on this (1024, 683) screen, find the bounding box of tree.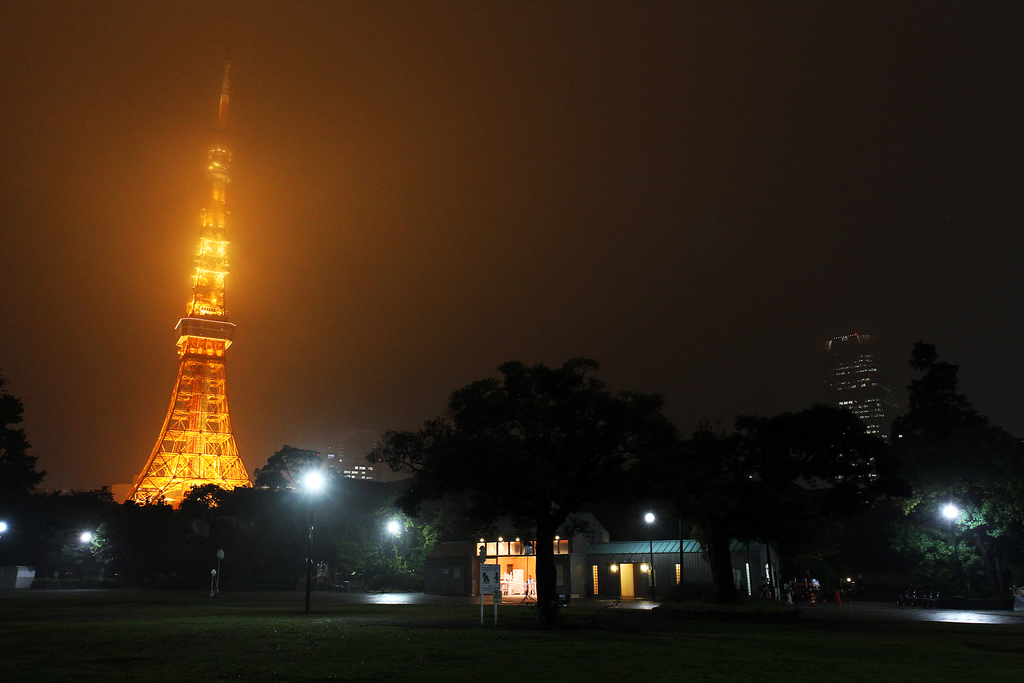
Bounding box: 0, 394, 42, 536.
